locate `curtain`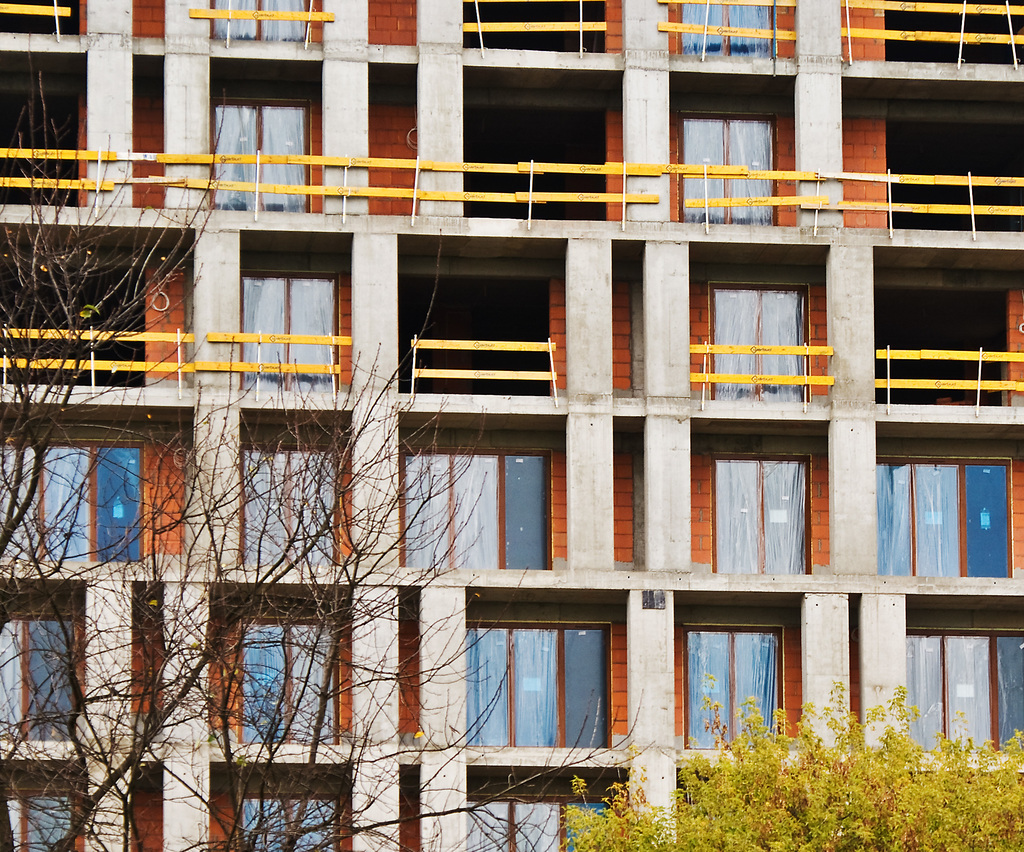
<bbox>211, 104, 258, 202</bbox>
